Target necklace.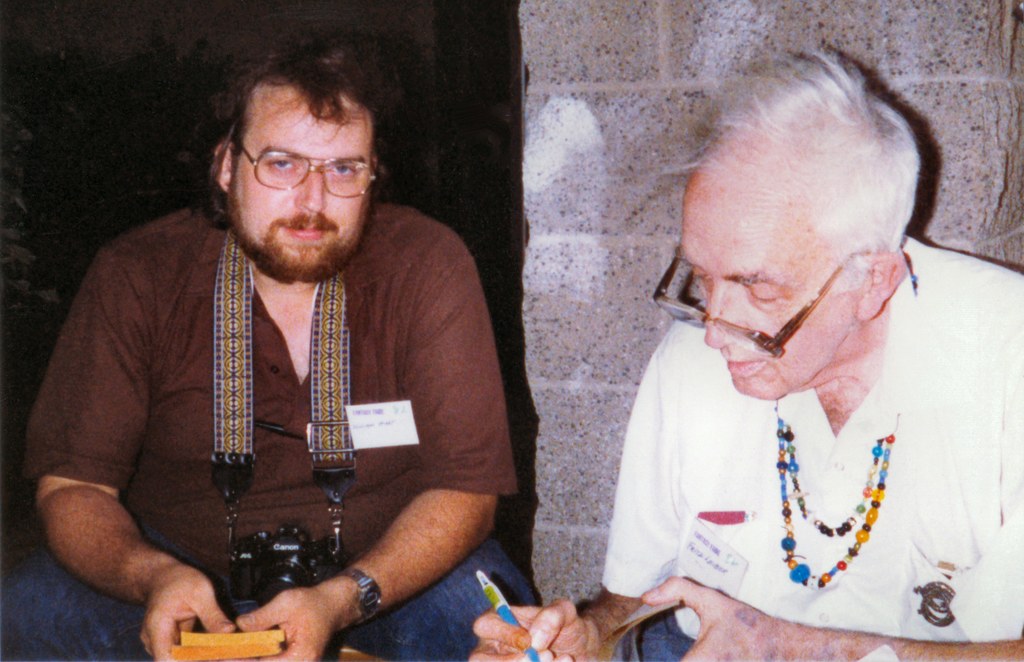
Target region: Rect(723, 406, 925, 592).
